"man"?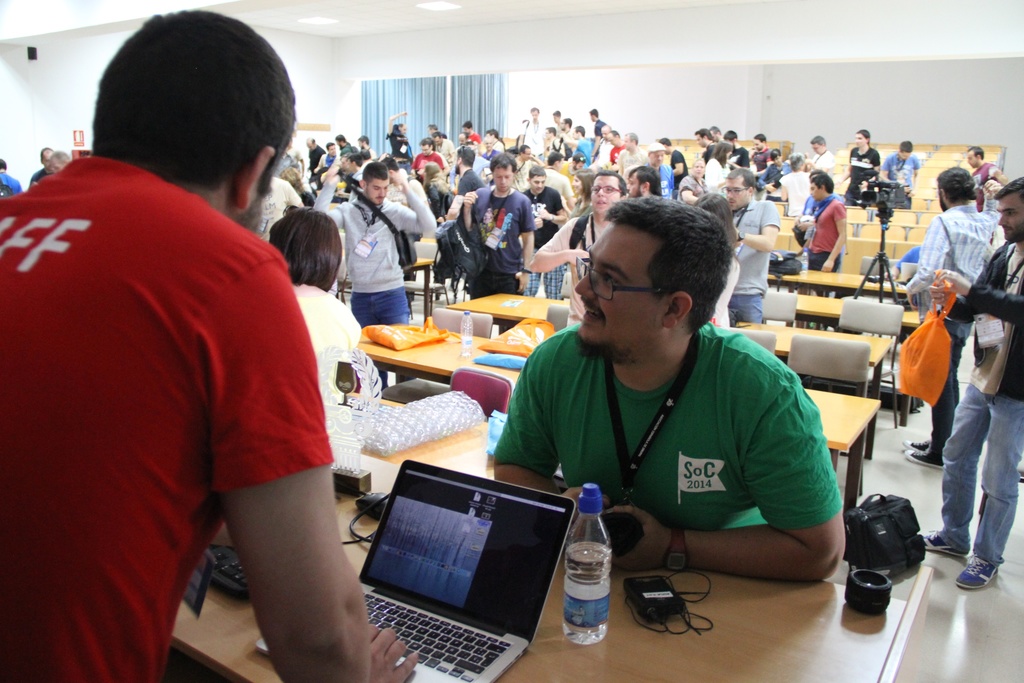
(627, 161, 662, 195)
